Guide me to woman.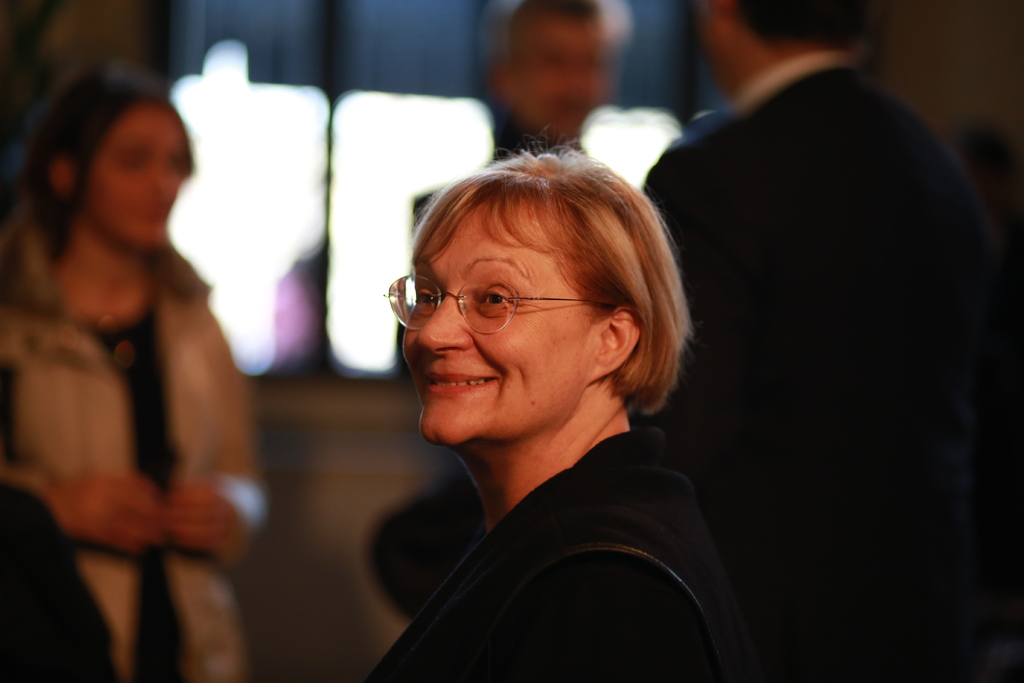
Guidance: pyautogui.locateOnScreen(0, 68, 255, 682).
